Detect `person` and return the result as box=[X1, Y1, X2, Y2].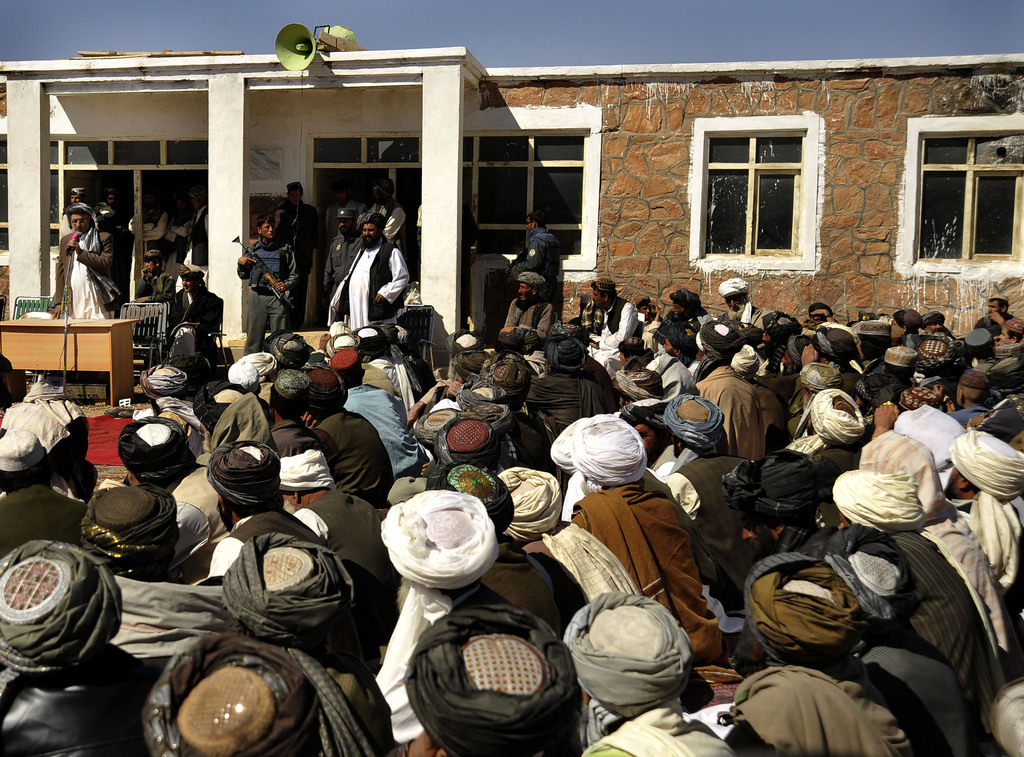
box=[327, 216, 412, 331].
